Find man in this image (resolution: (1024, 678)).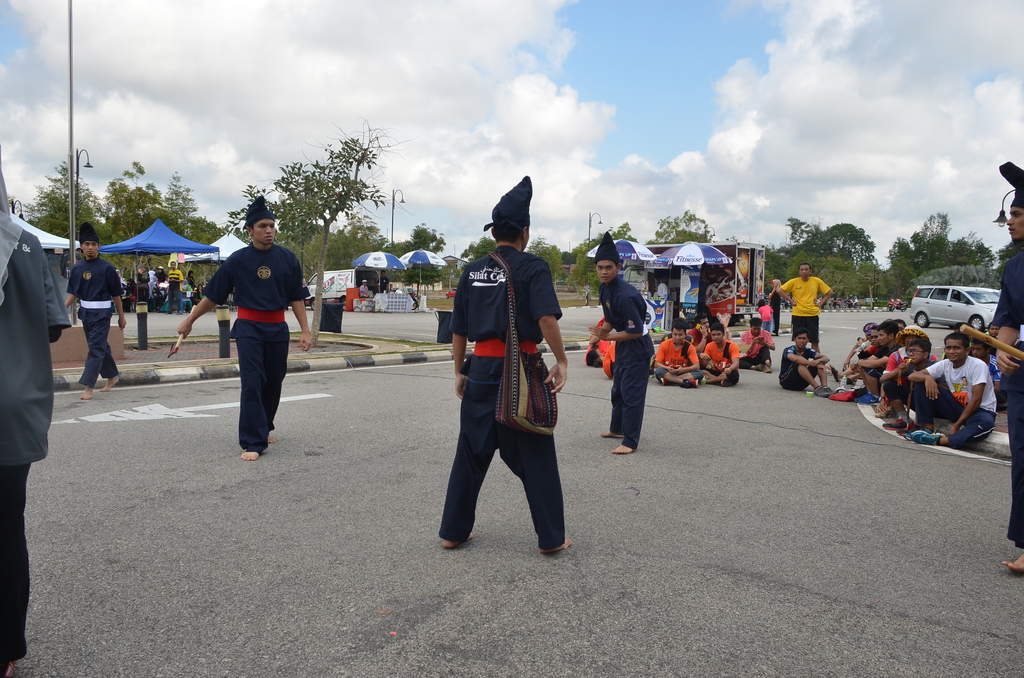
l=776, t=264, r=831, b=349.
